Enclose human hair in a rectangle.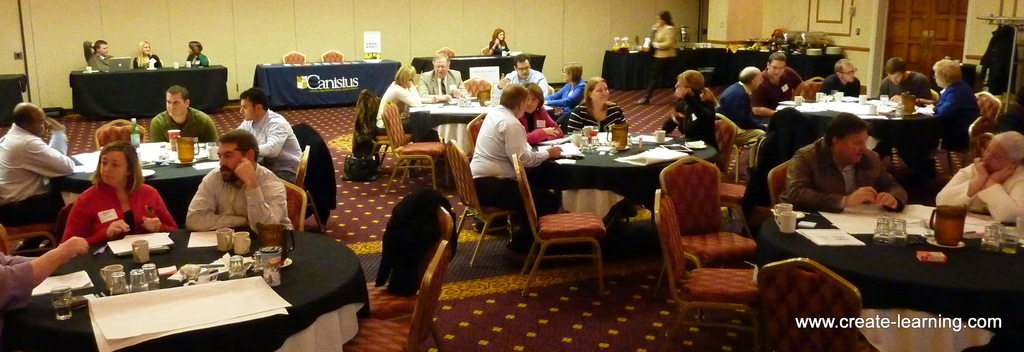
select_region(187, 40, 202, 52).
